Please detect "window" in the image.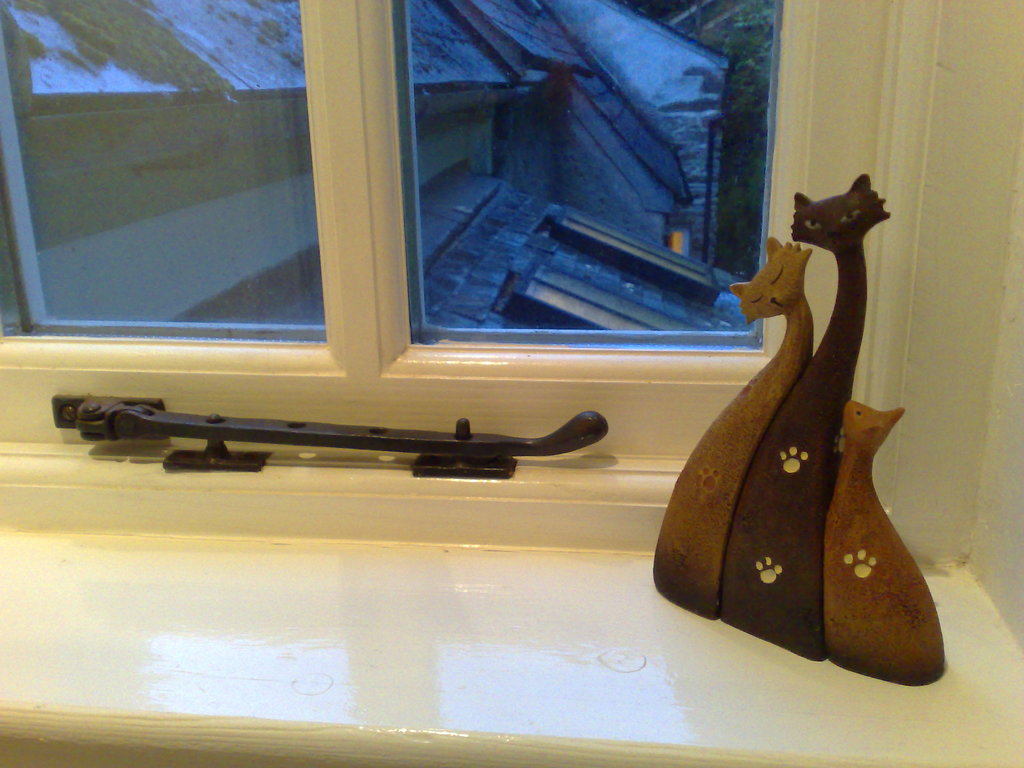
left=0, top=0, right=787, bottom=347.
